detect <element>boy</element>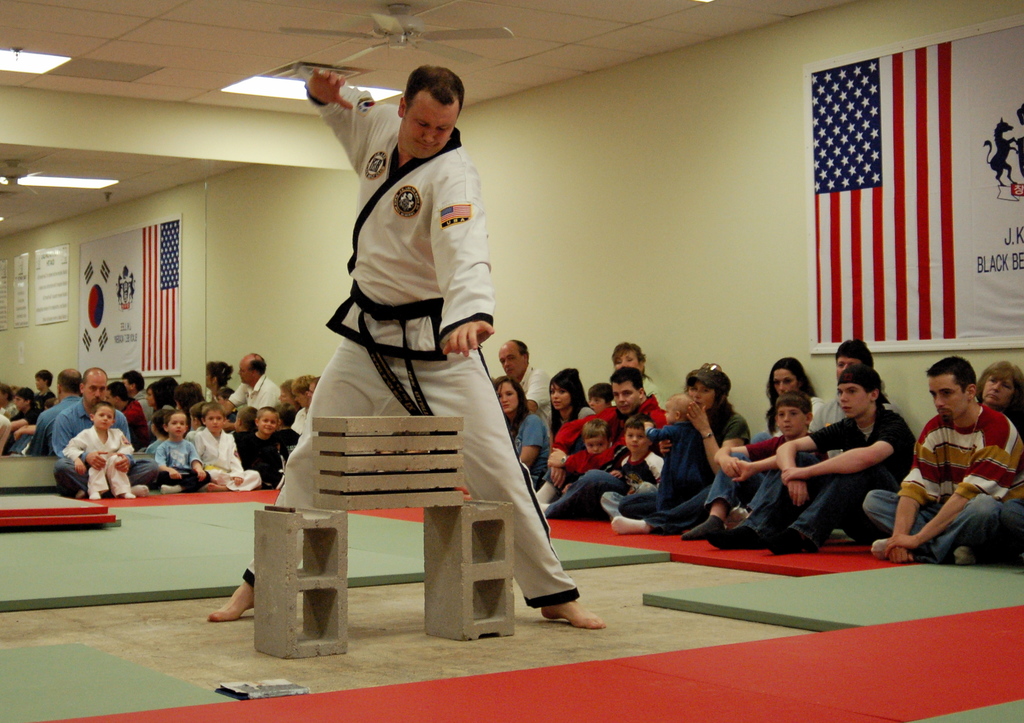
left=563, top=412, right=614, bottom=494
